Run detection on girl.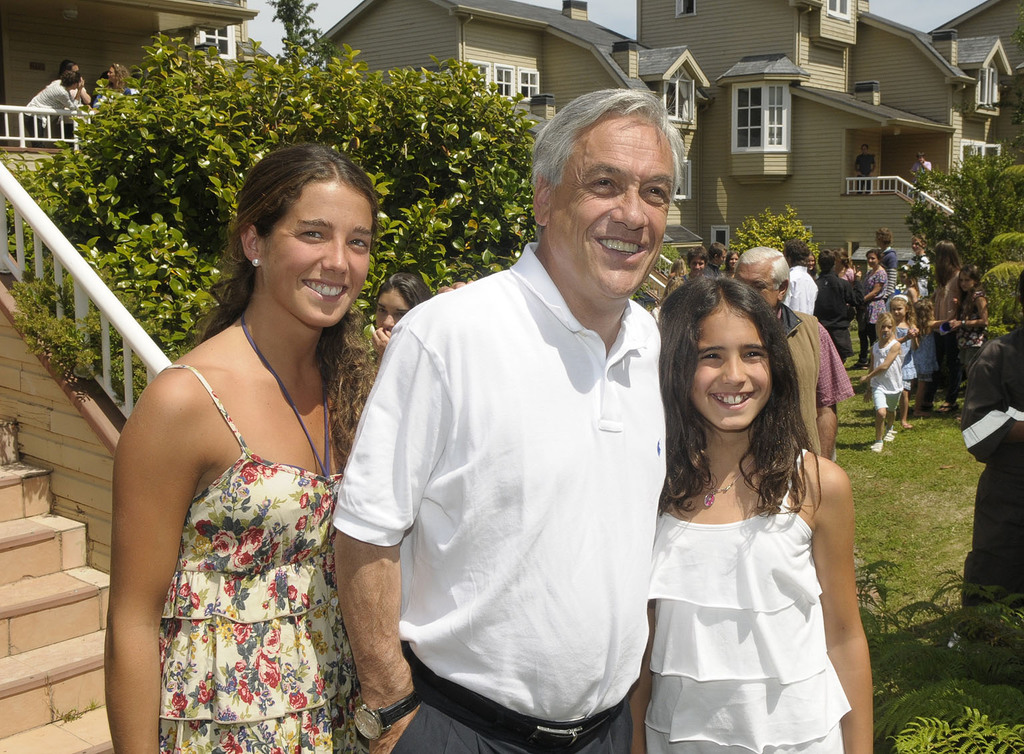
Result: (left=886, top=291, right=917, bottom=425).
